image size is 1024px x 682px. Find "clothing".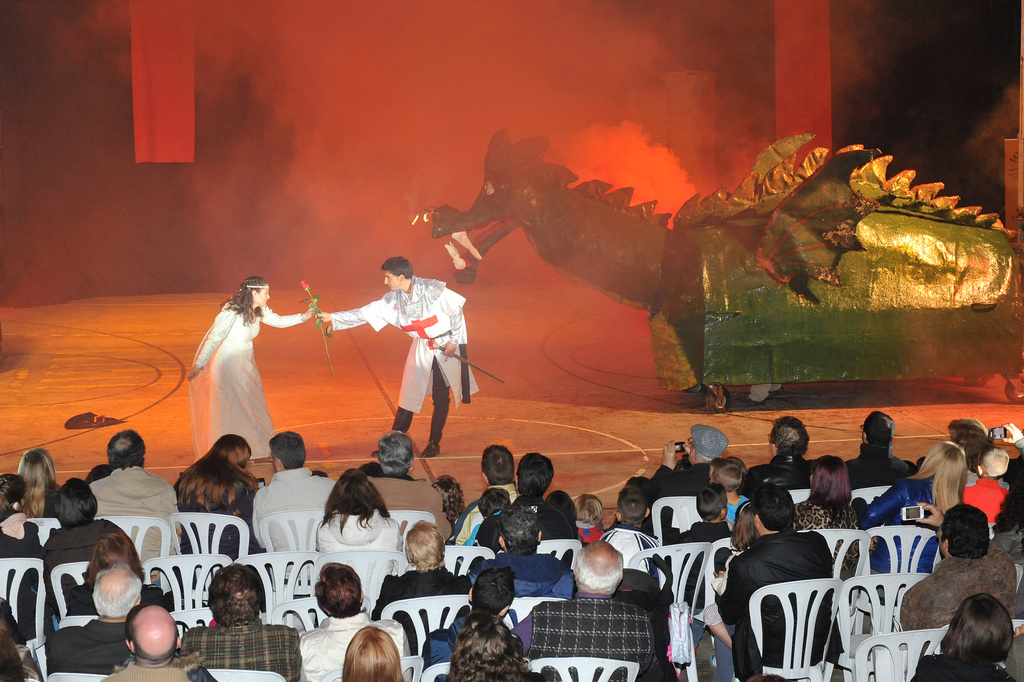
box=[331, 277, 468, 411].
